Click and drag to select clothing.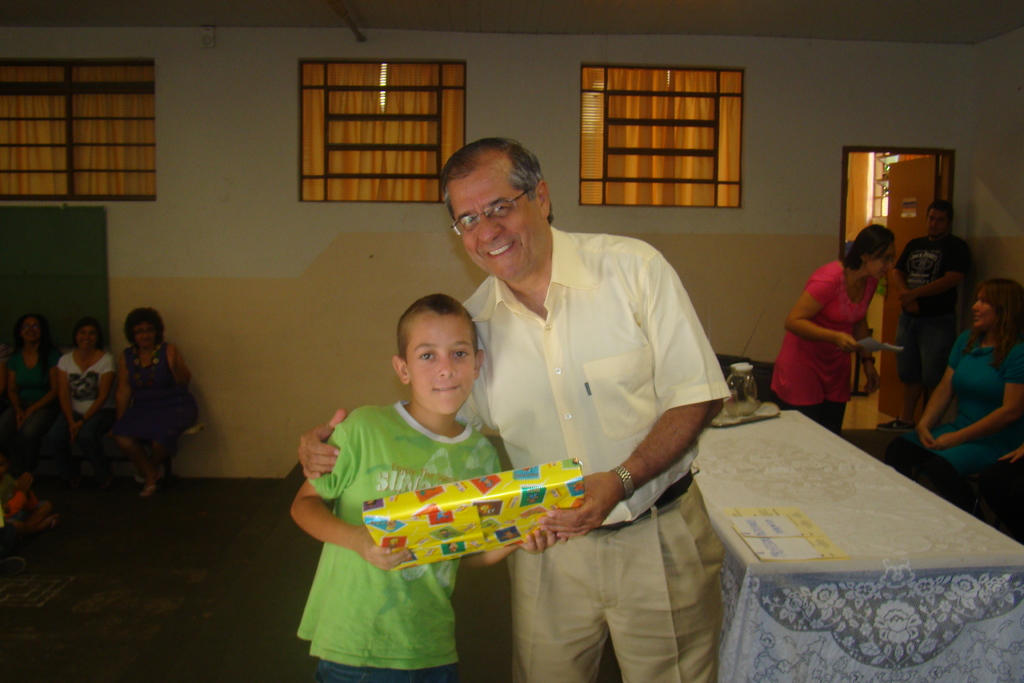
Selection: 876 327 1023 495.
